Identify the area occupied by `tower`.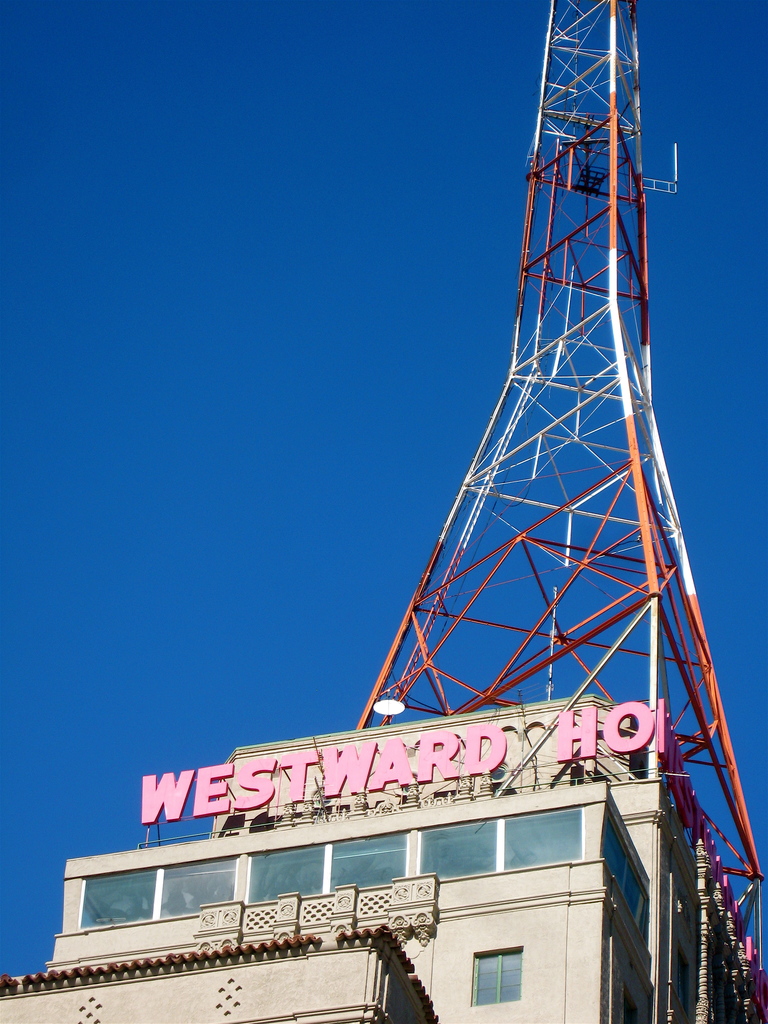
Area: crop(353, 7, 754, 854).
